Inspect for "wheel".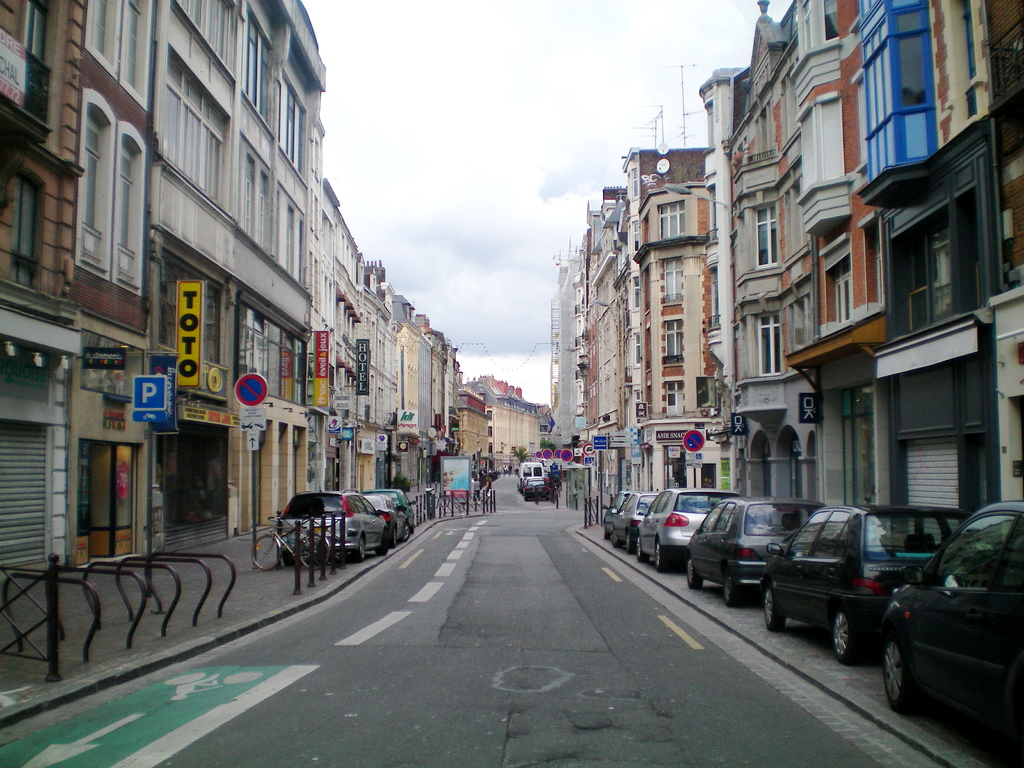
Inspection: rect(300, 535, 329, 569).
